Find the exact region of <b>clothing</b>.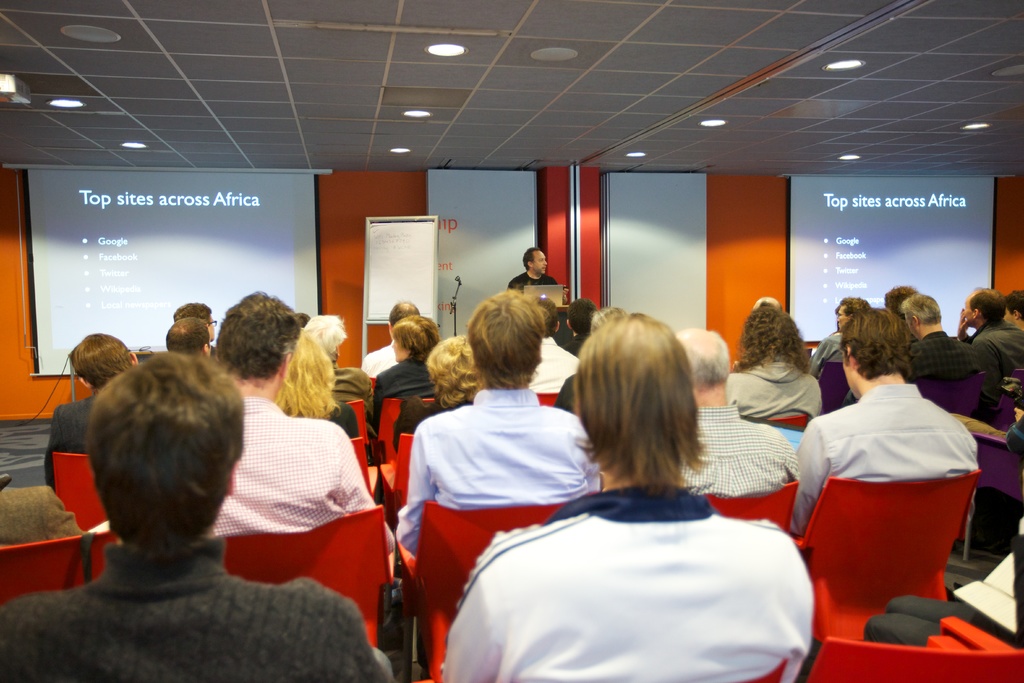
Exact region: 947,413,1023,459.
